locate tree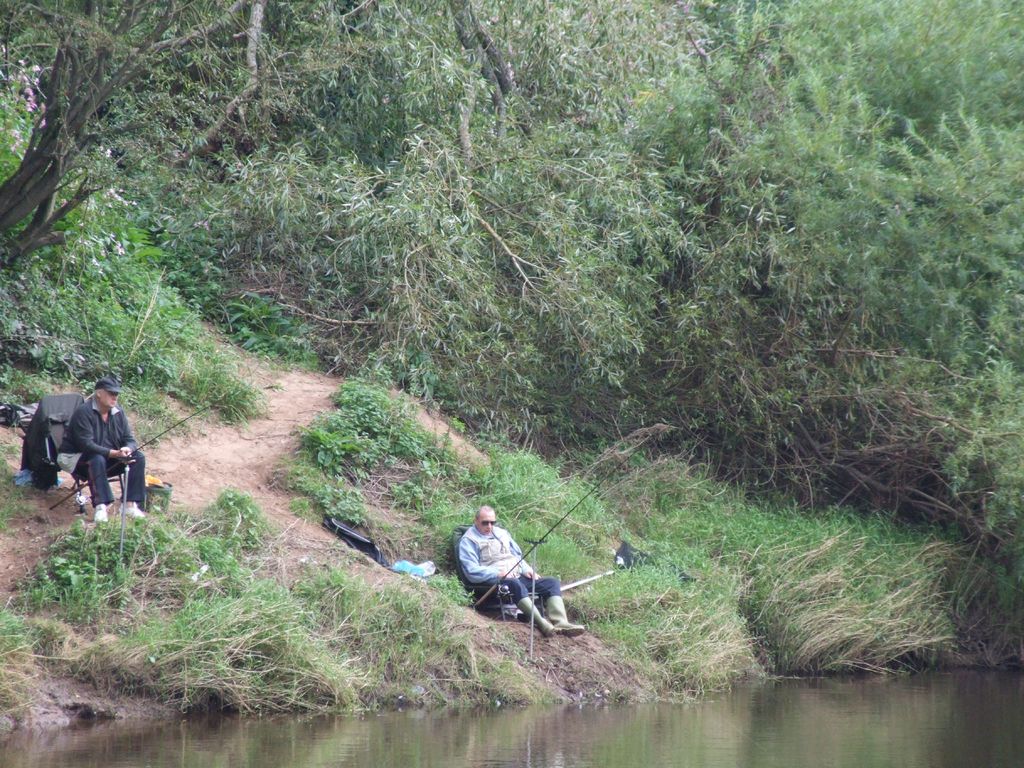
select_region(678, 0, 1023, 114)
